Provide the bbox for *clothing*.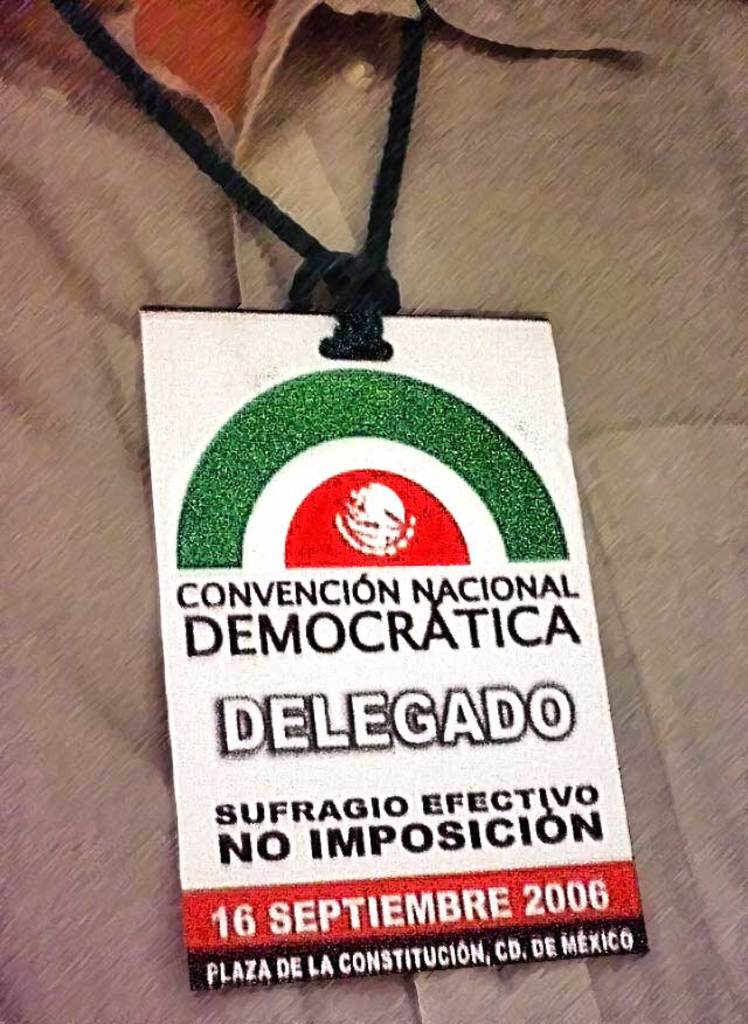
detection(0, 0, 747, 1023).
